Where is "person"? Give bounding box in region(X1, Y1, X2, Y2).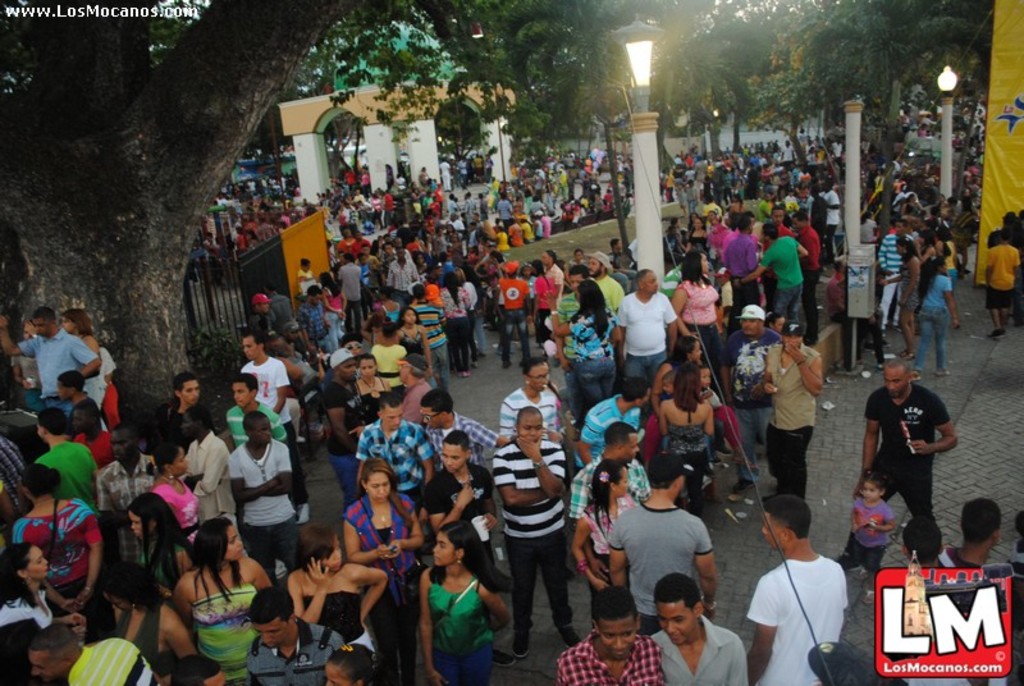
region(648, 566, 749, 685).
